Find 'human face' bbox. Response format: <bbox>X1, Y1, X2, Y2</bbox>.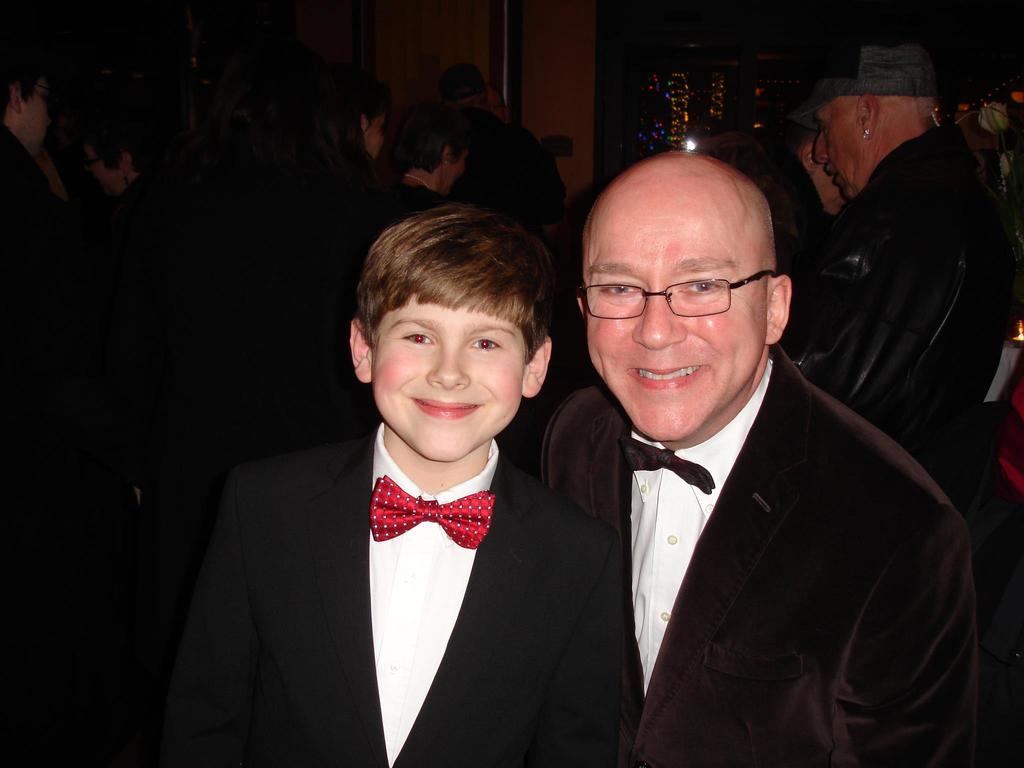
<bbox>371, 294, 530, 463</bbox>.
